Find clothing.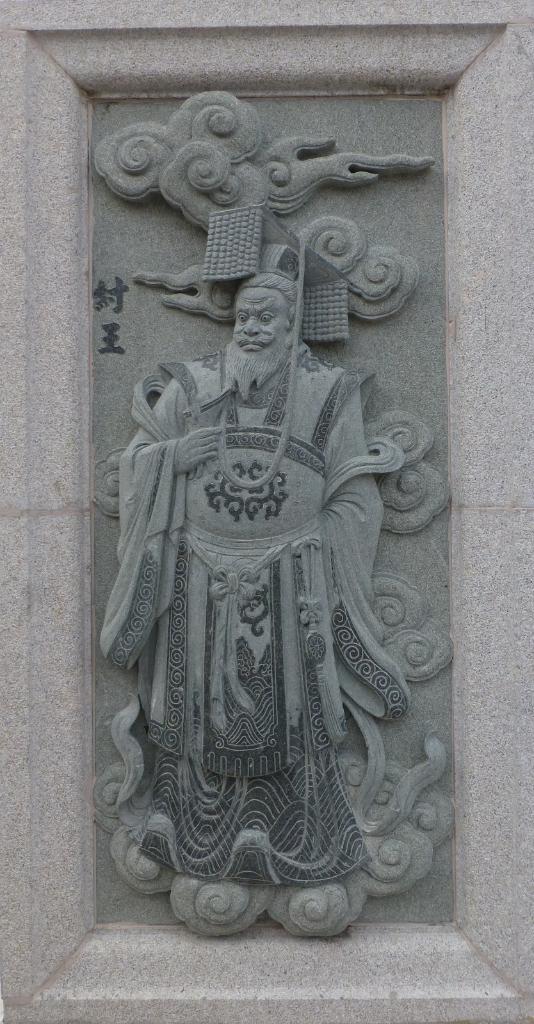
BBox(99, 339, 410, 886).
